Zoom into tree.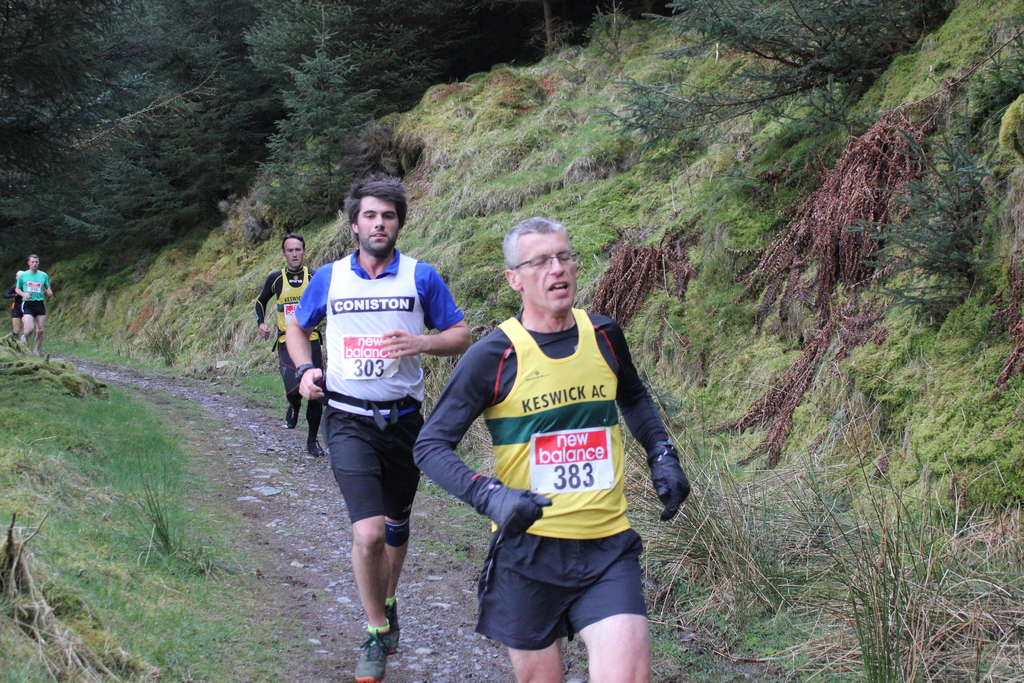
Zoom target: {"left": 247, "top": 29, "right": 386, "bottom": 242}.
